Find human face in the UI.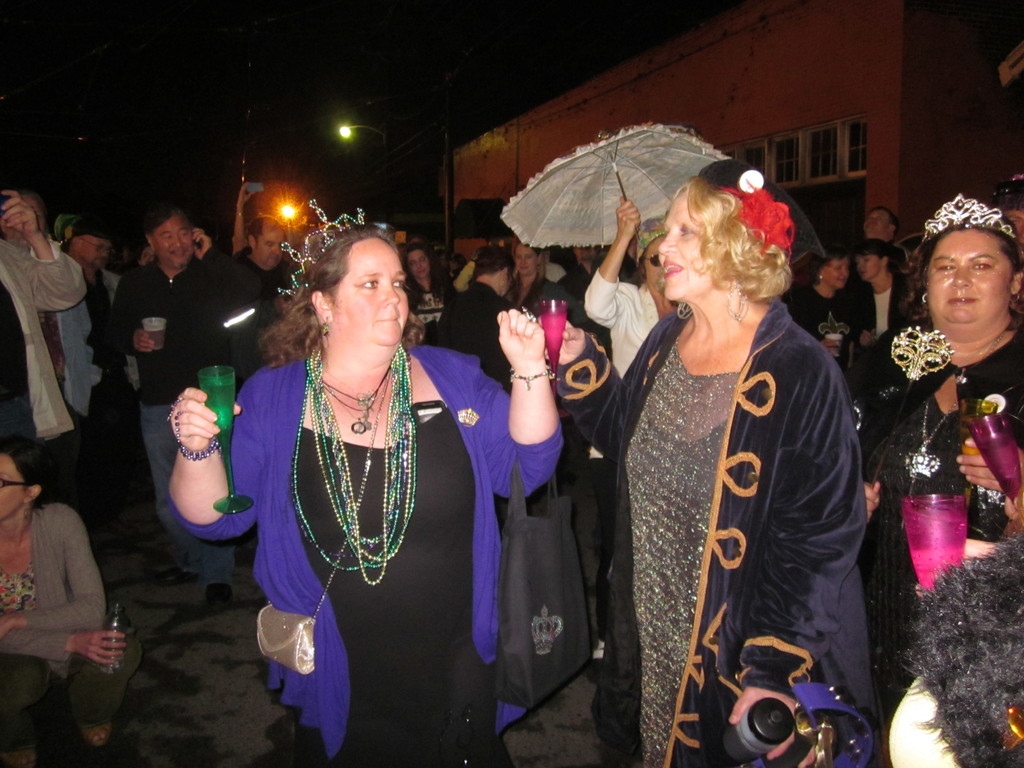
UI element at select_region(653, 204, 712, 296).
